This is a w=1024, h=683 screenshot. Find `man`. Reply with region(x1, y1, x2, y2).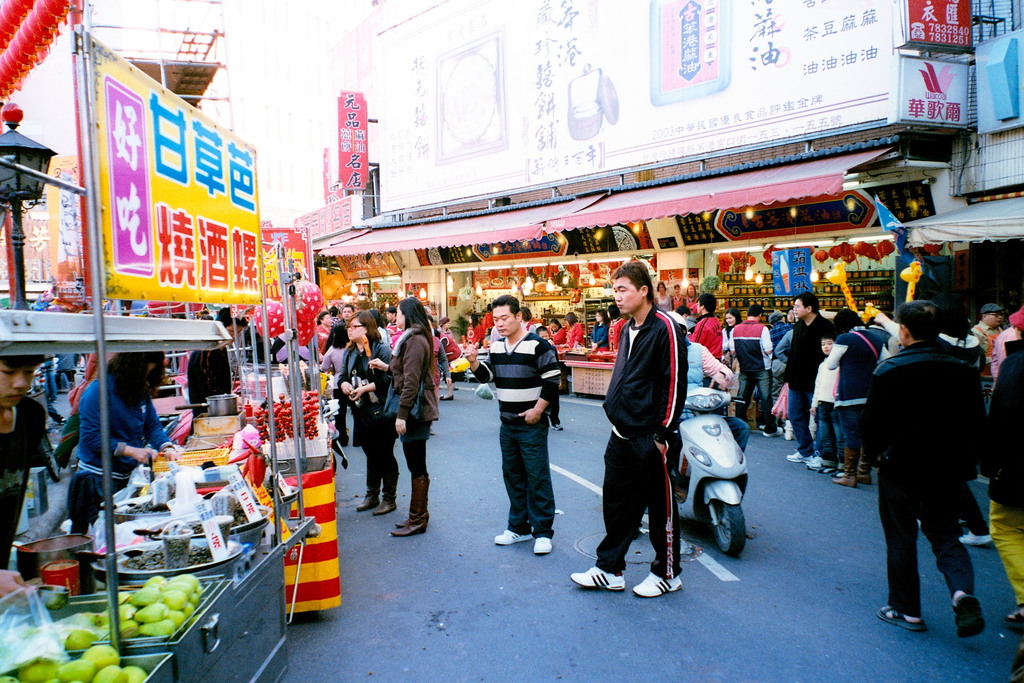
region(0, 353, 63, 606).
